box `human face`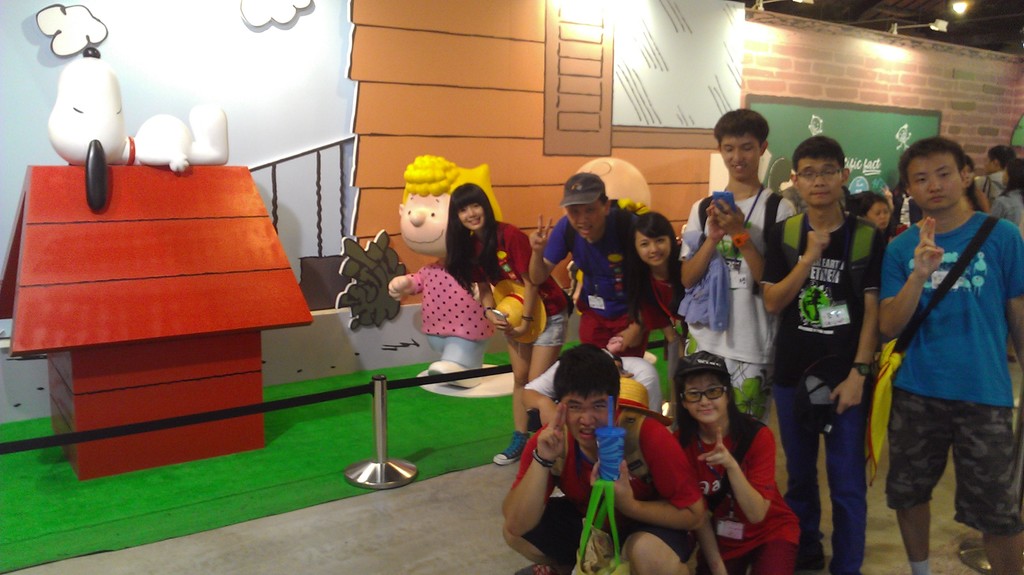
bbox(454, 201, 484, 231)
